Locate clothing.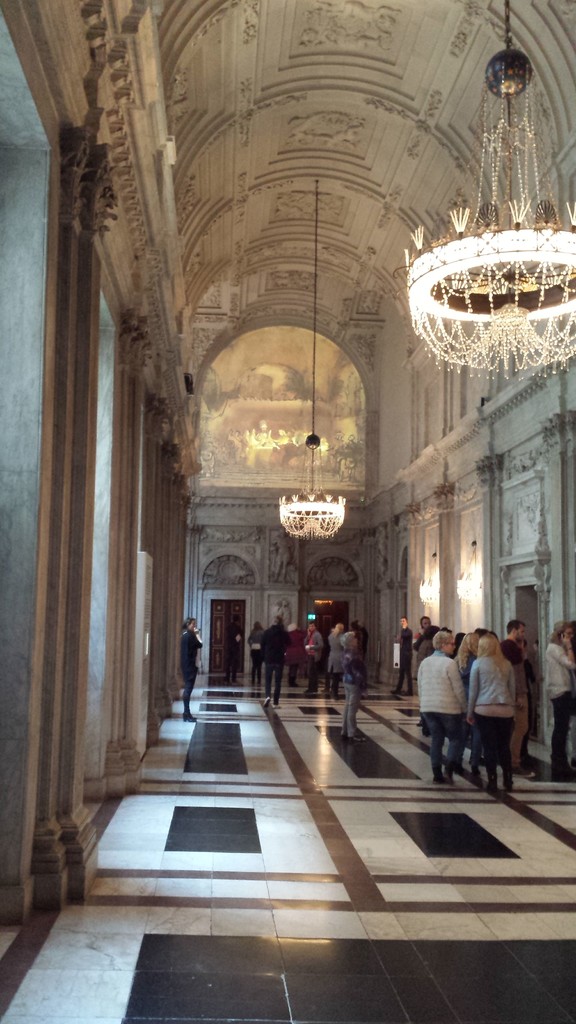
Bounding box: bbox=(176, 626, 206, 717).
